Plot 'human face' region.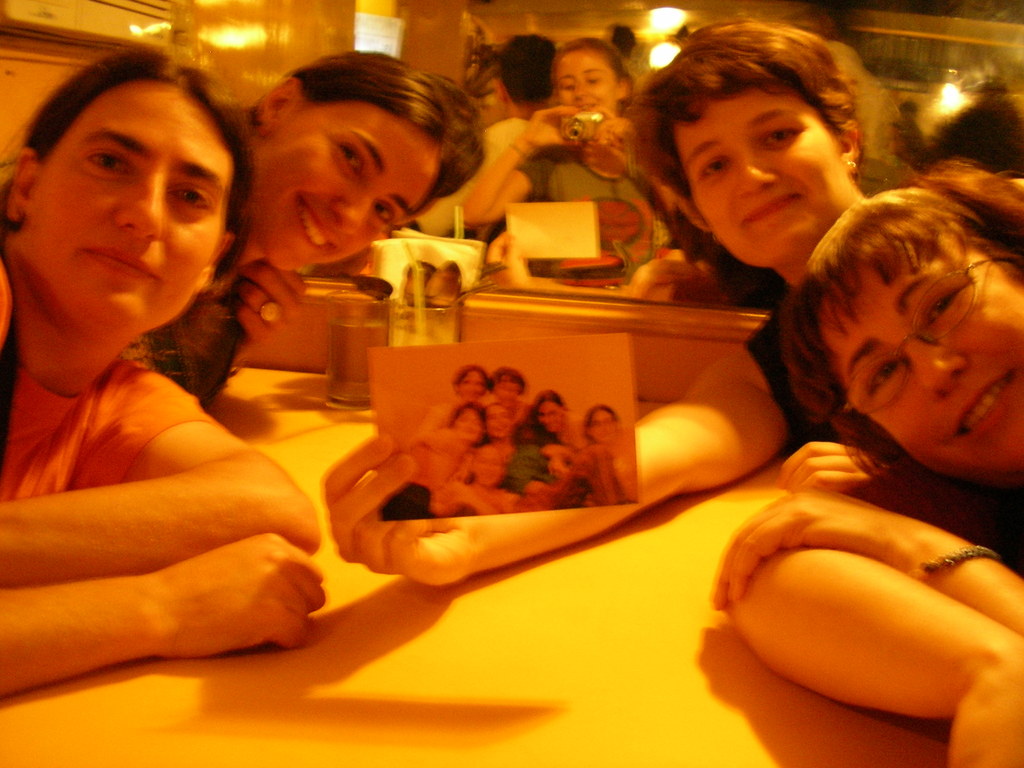
Plotted at (x1=494, y1=373, x2=522, y2=401).
